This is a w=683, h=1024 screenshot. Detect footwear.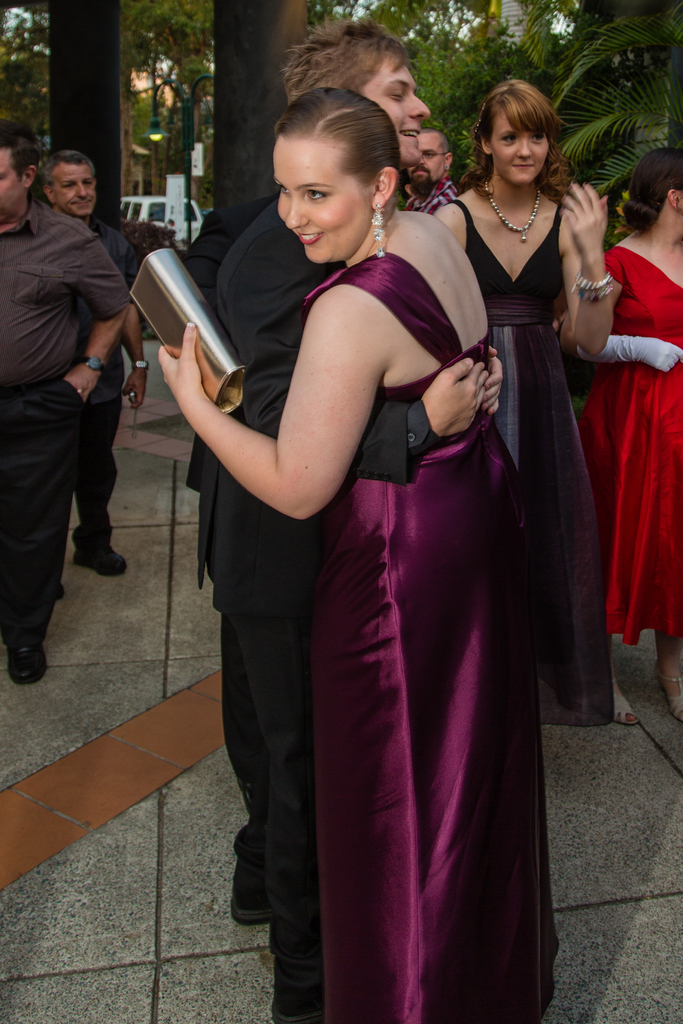
BBox(612, 682, 636, 727).
